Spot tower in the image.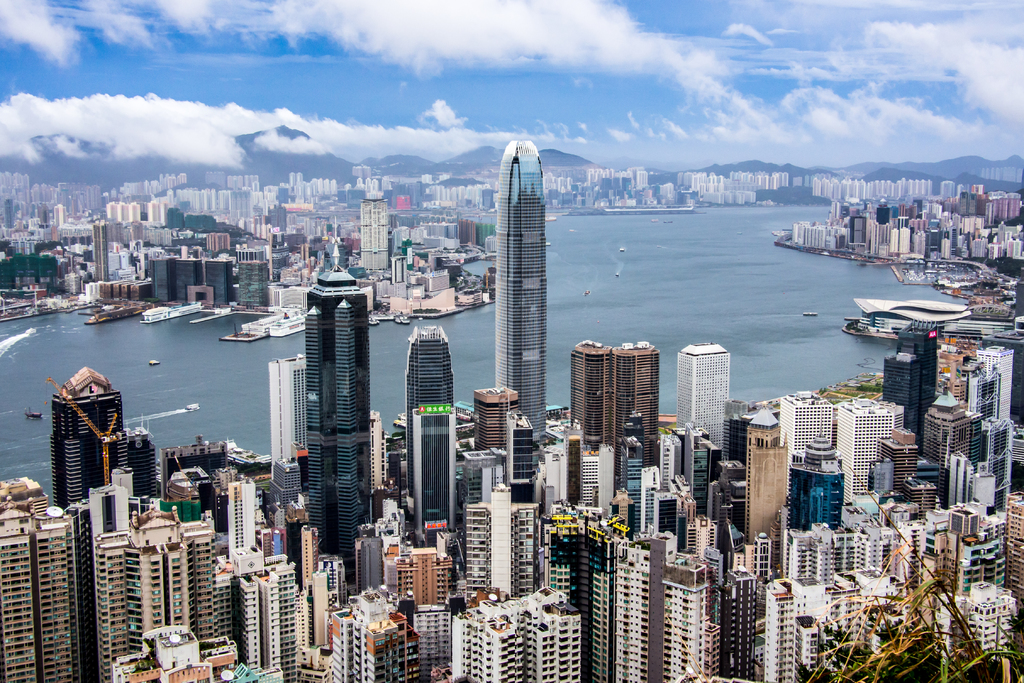
tower found at x1=292 y1=558 x2=353 y2=657.
